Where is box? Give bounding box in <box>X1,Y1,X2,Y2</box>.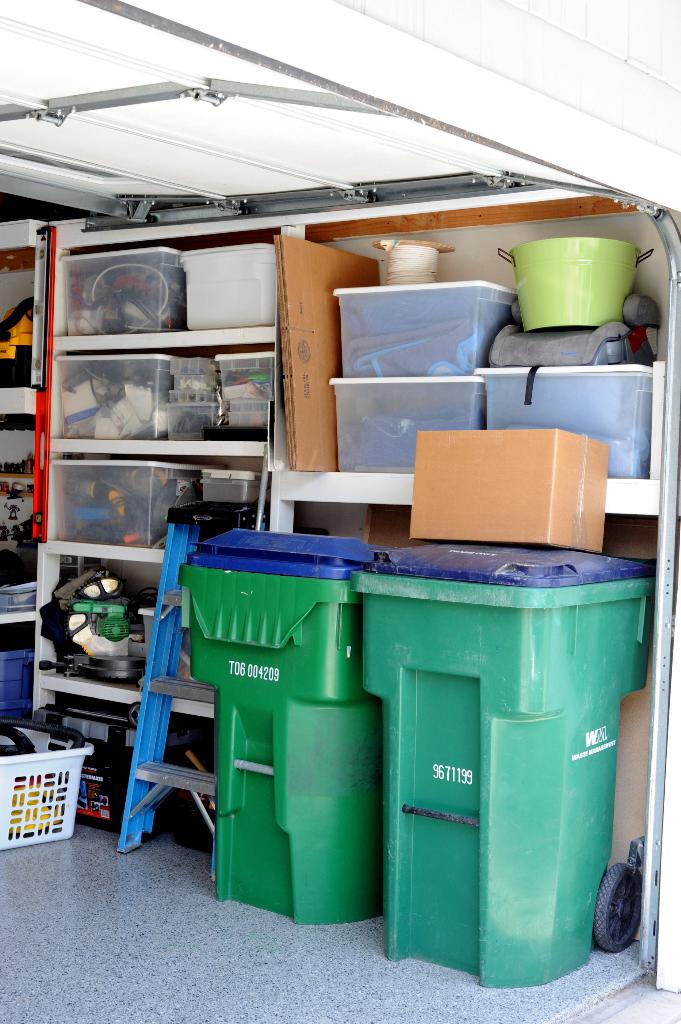
<box>61,239,193,337</box>.
